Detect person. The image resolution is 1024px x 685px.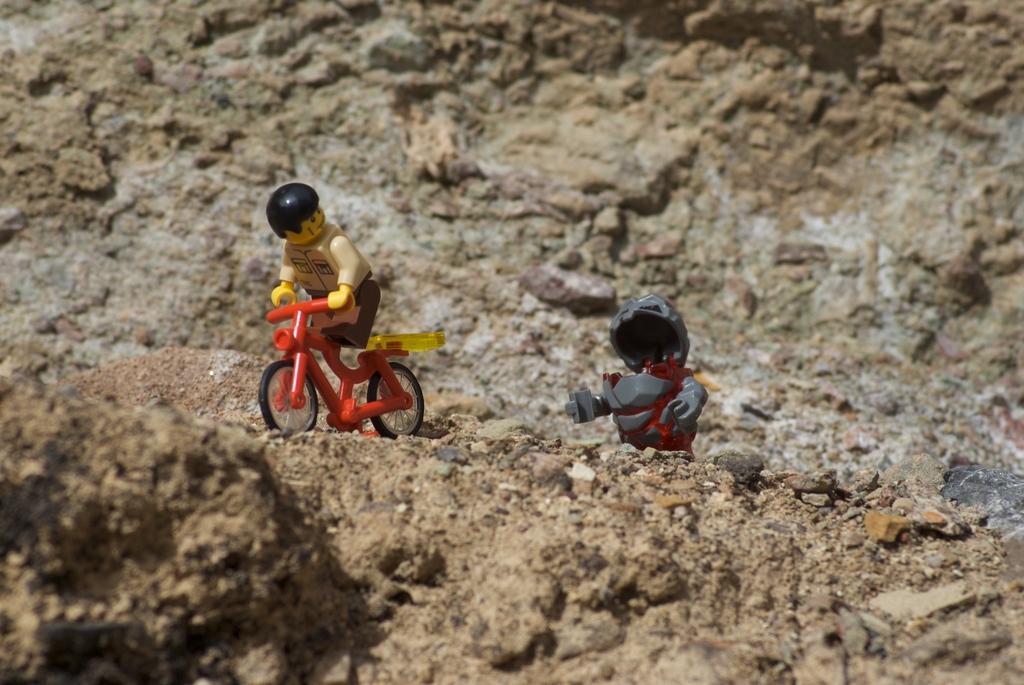
x1=243, y1=172, x2=381, y2=389.
